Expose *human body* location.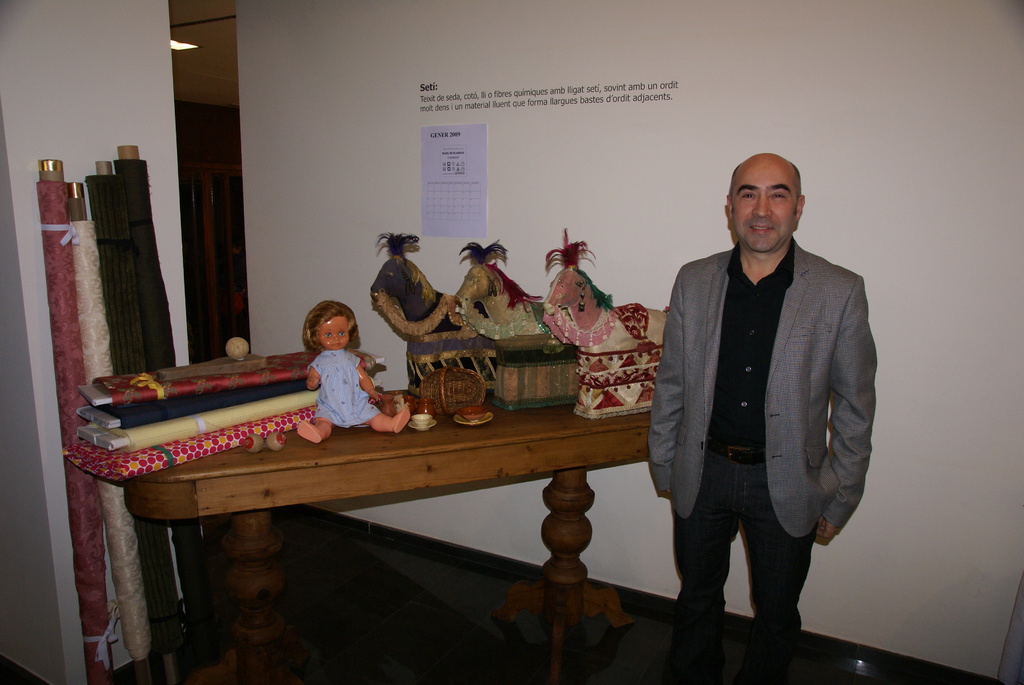
Exposed at {"left": 294, "top": 348, "right": 412, "bottom": 445}.
